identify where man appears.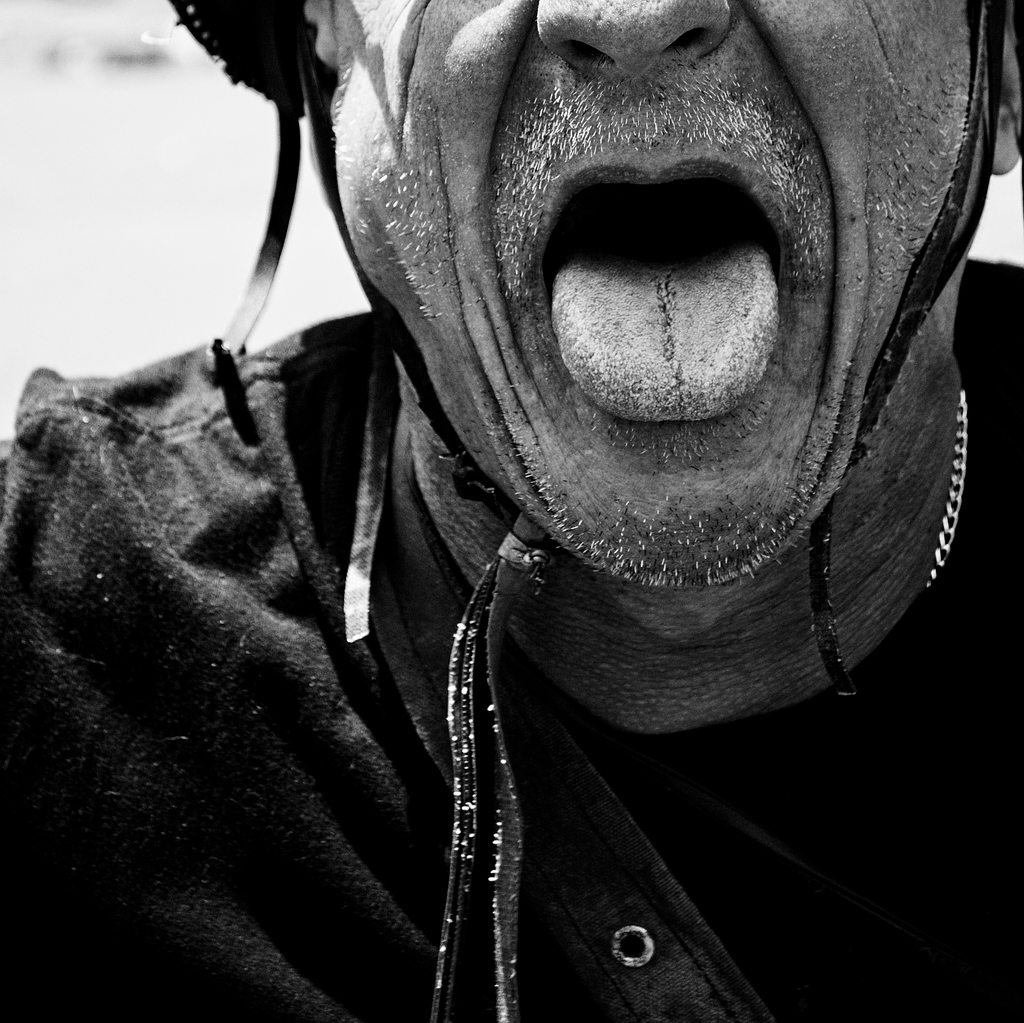
Appears at box=[0, 0, 1023, 1022].
